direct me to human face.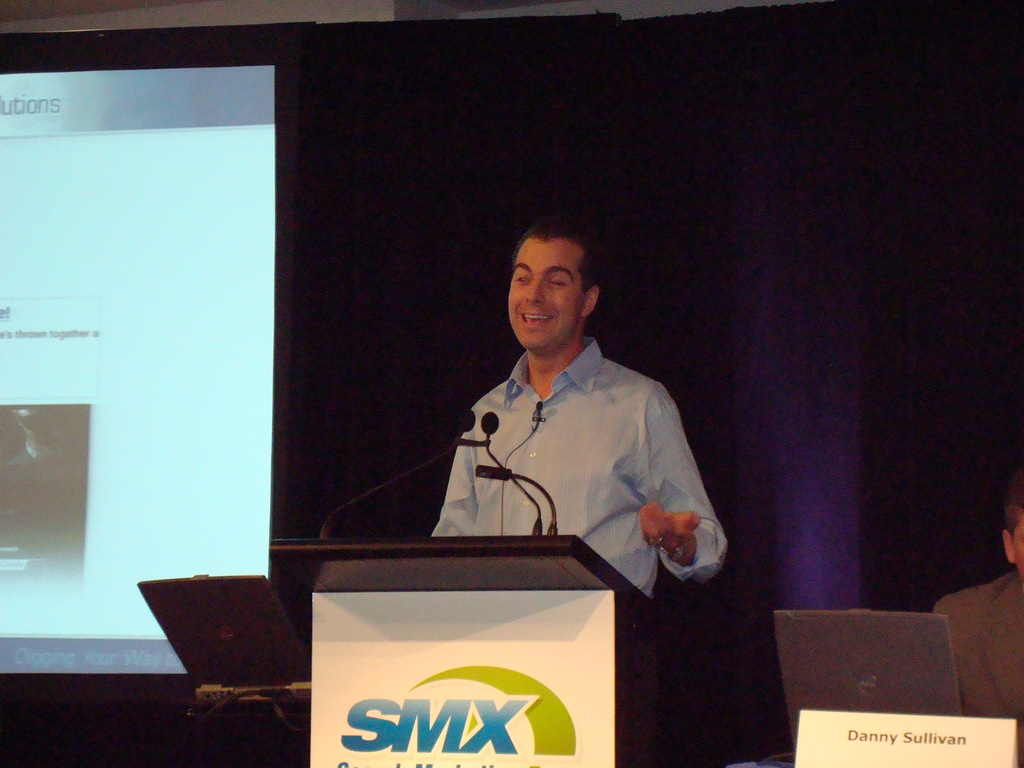
Direction: {"left": 503, "top": 237, "right": 582, "bottom": 349}.
